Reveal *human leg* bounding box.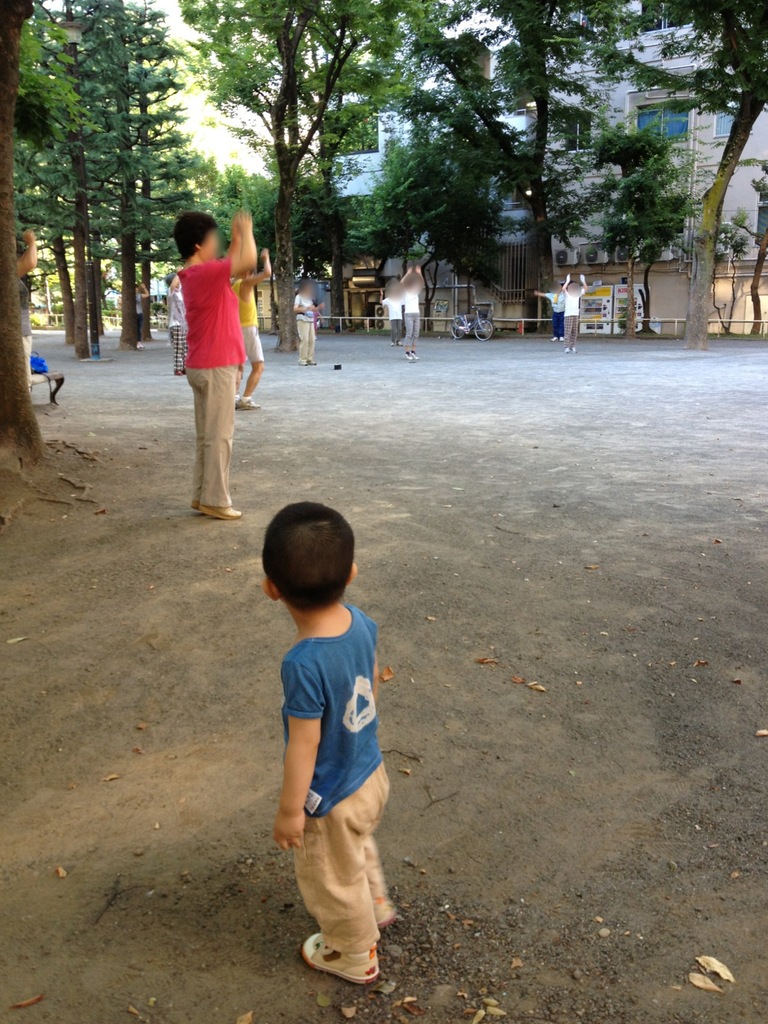
Revealed: l=569, t=312, r=581, b=351.
